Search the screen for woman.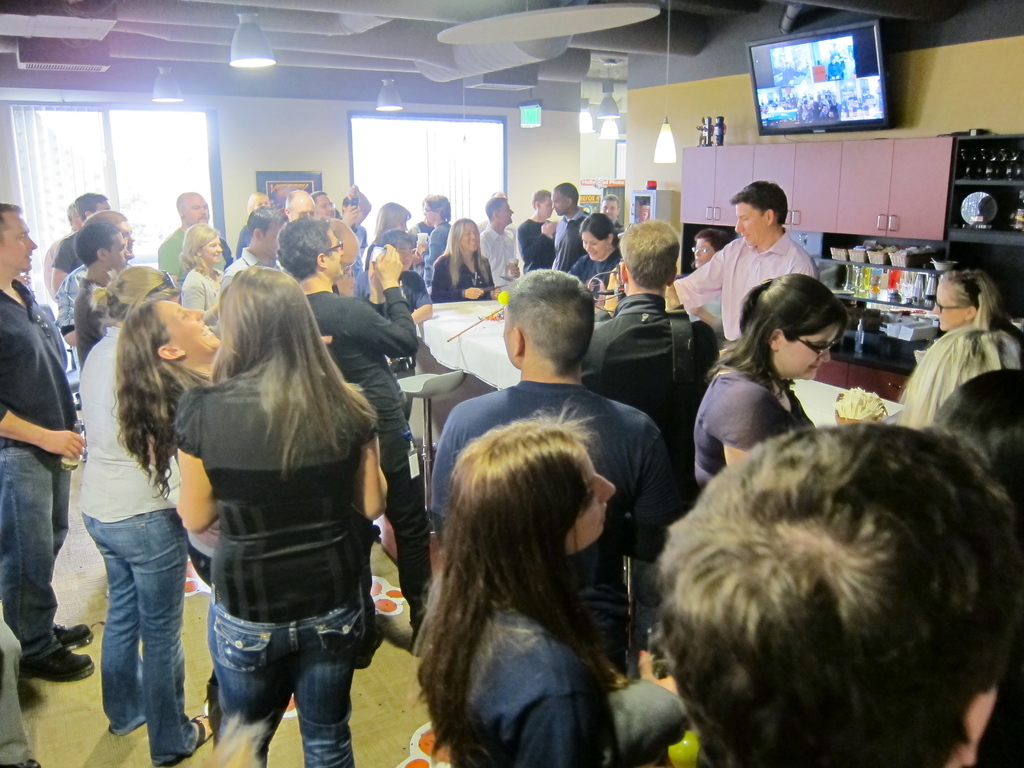
Found at bbox(75, 267, 210, 763).
